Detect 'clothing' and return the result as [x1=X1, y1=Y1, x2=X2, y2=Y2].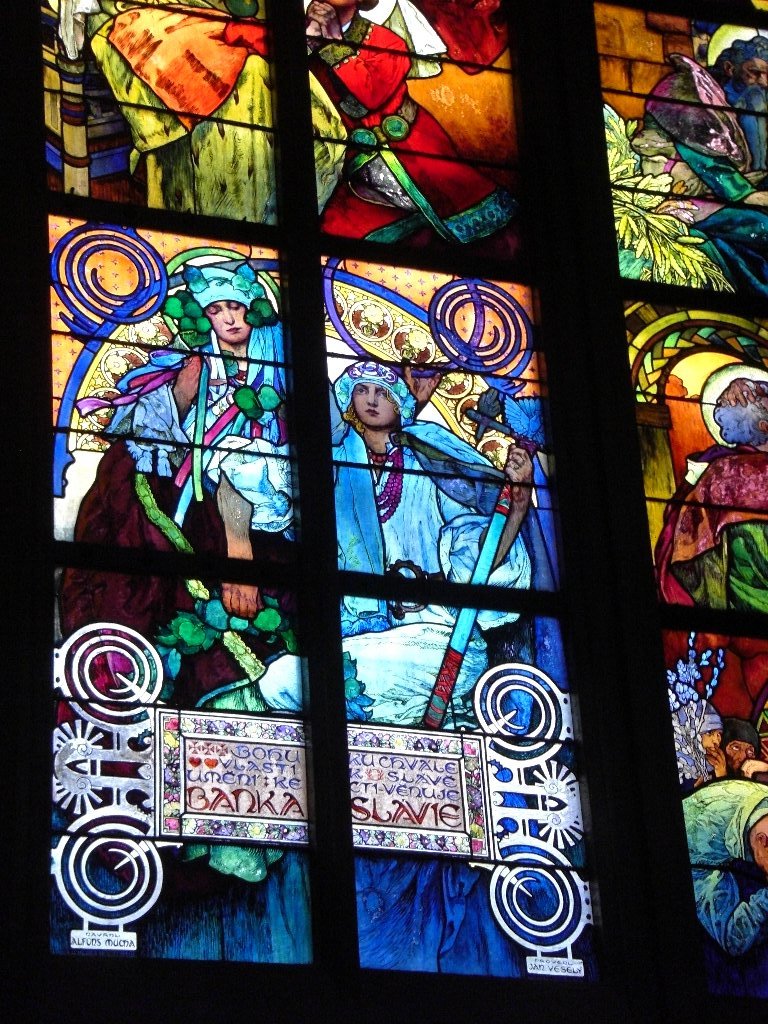
[x1=316, y1=24, x2=522, y2=238].
